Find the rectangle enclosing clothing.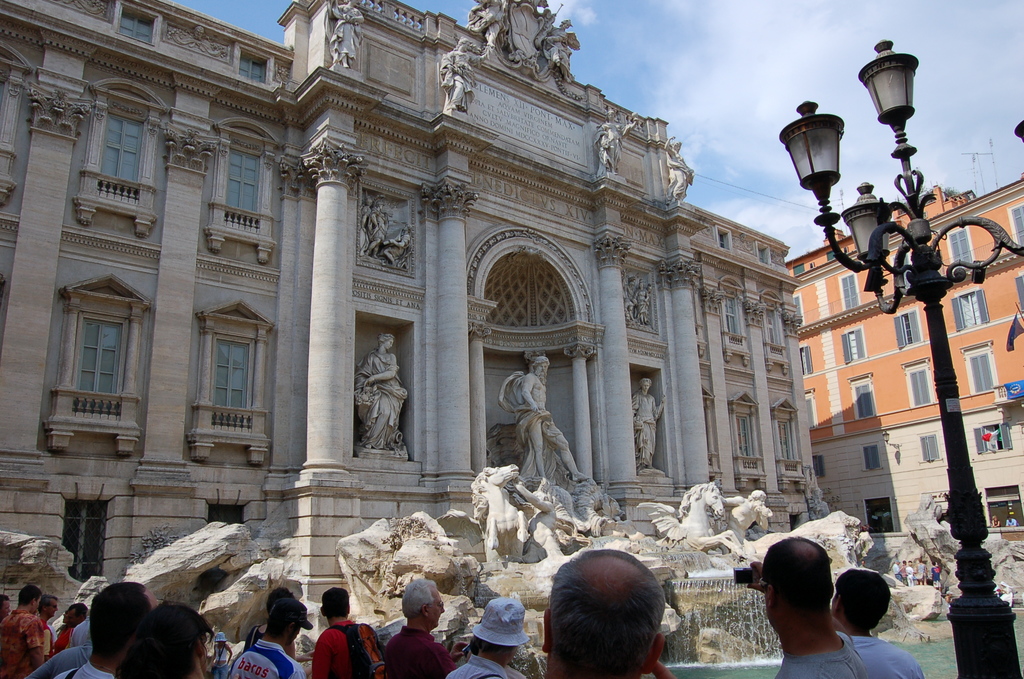
27:648:91:678.
